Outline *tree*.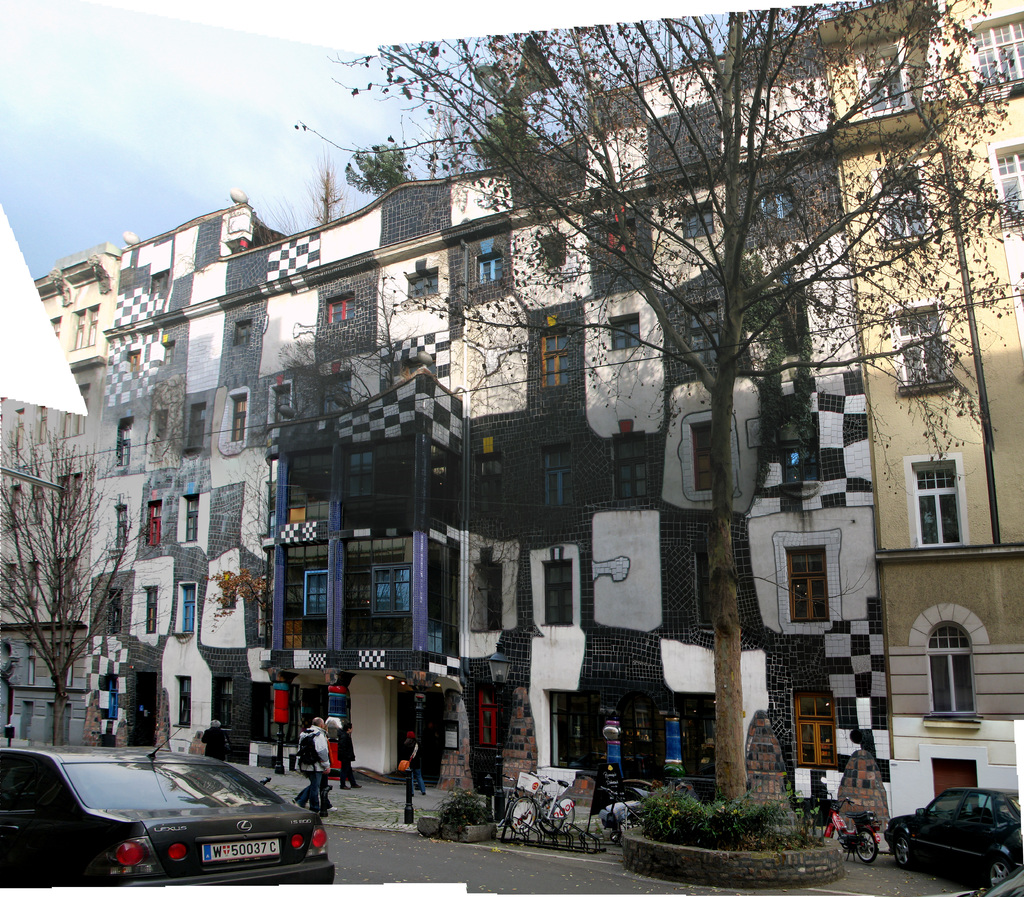
Outline: <region>340, 138, 420, 198</region>.
